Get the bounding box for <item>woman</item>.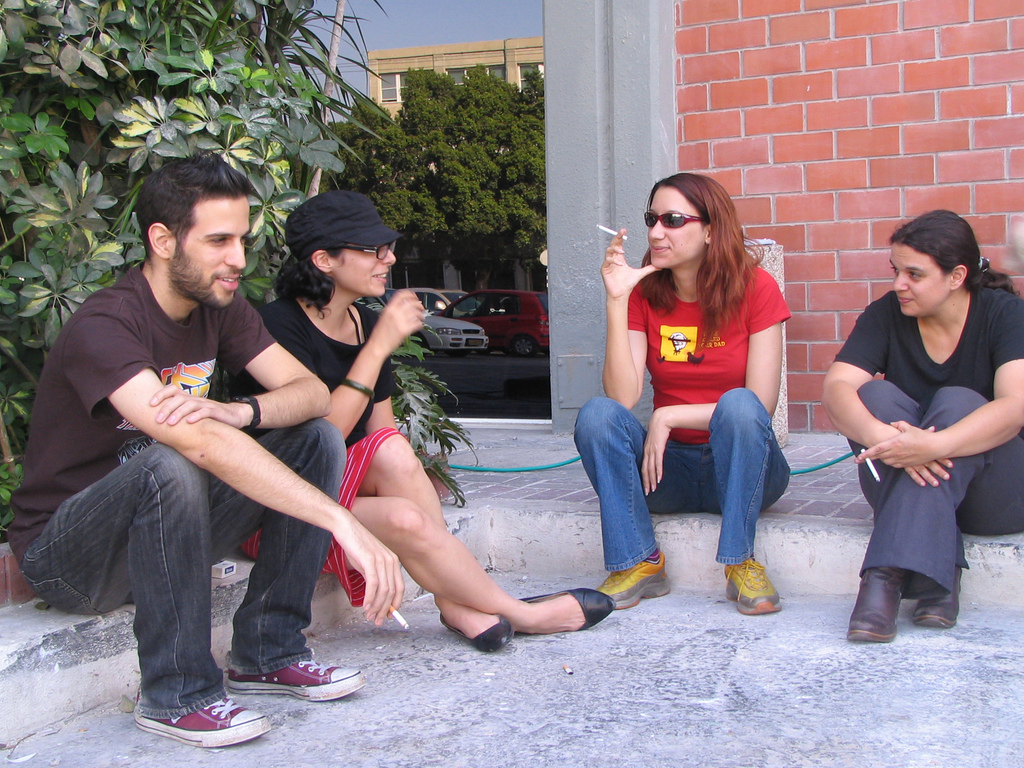
[left=211, top=186, right=616, bottom=666].
